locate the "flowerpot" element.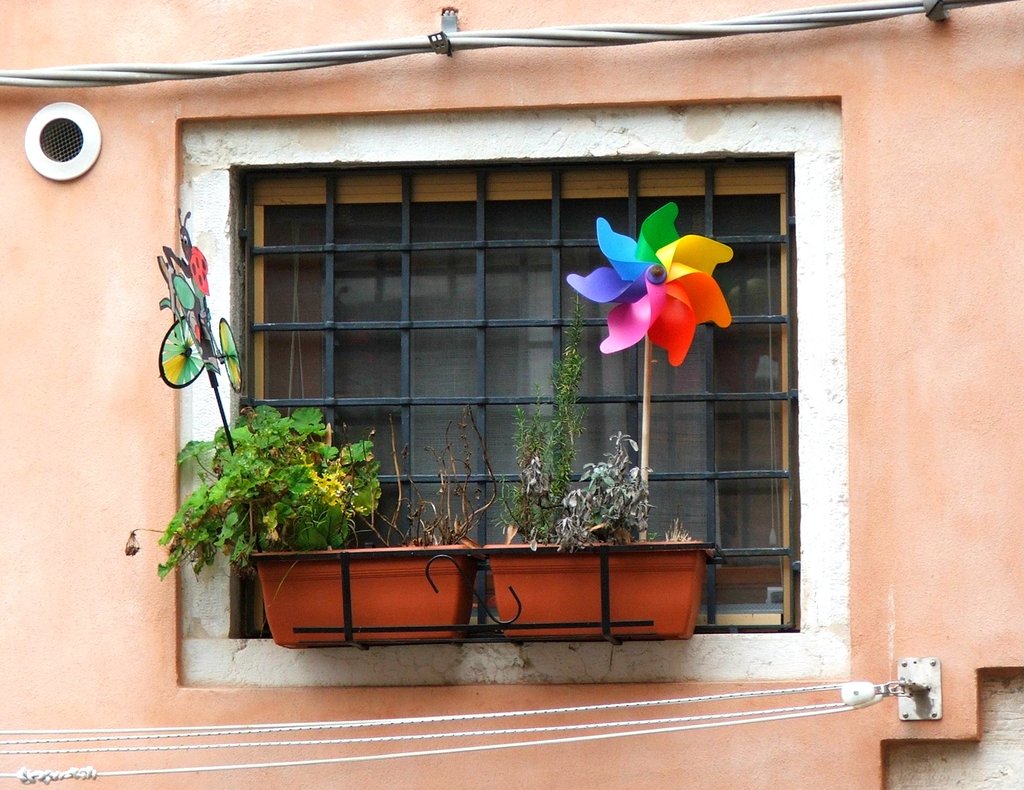
Element bbox: bbox(252, 544, 483, 648).
